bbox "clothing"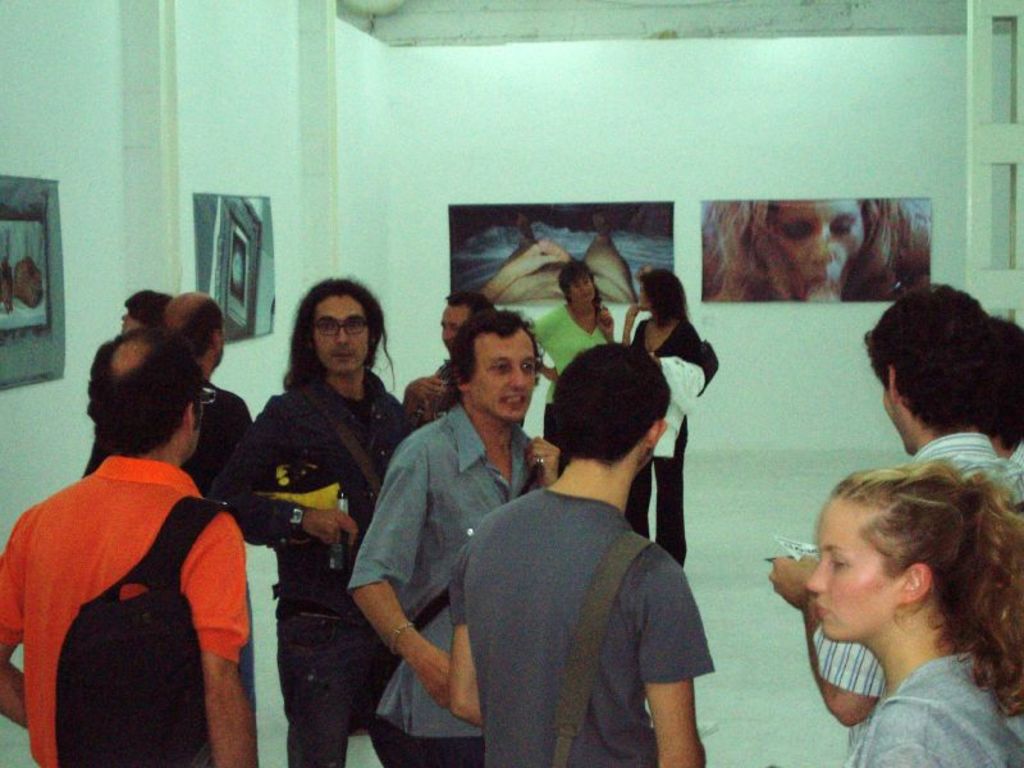
(428,361,461,417)
